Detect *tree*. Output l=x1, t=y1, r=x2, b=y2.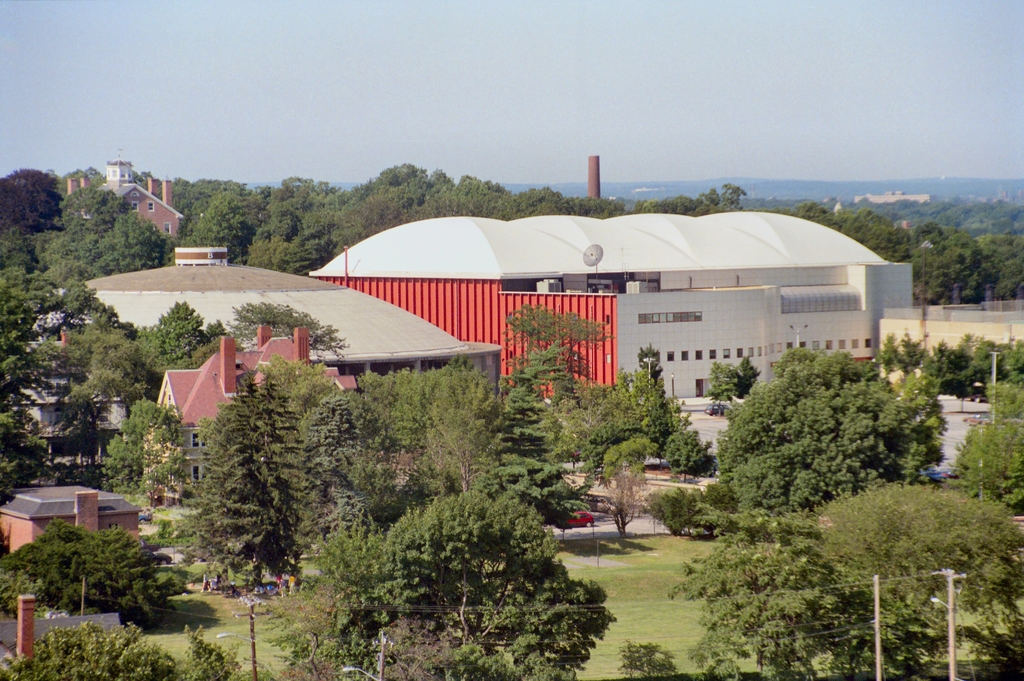
l=254, t=195, r=333, b=277.
